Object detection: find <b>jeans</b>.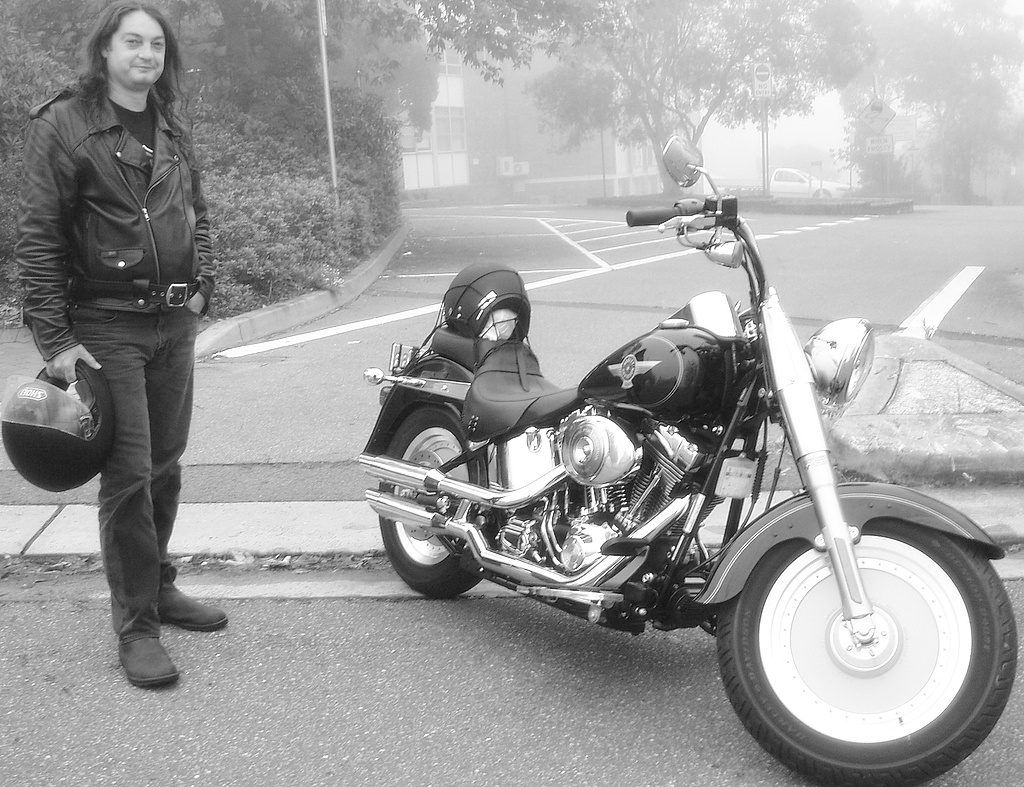
Rect(39, 297, 198, 591).
